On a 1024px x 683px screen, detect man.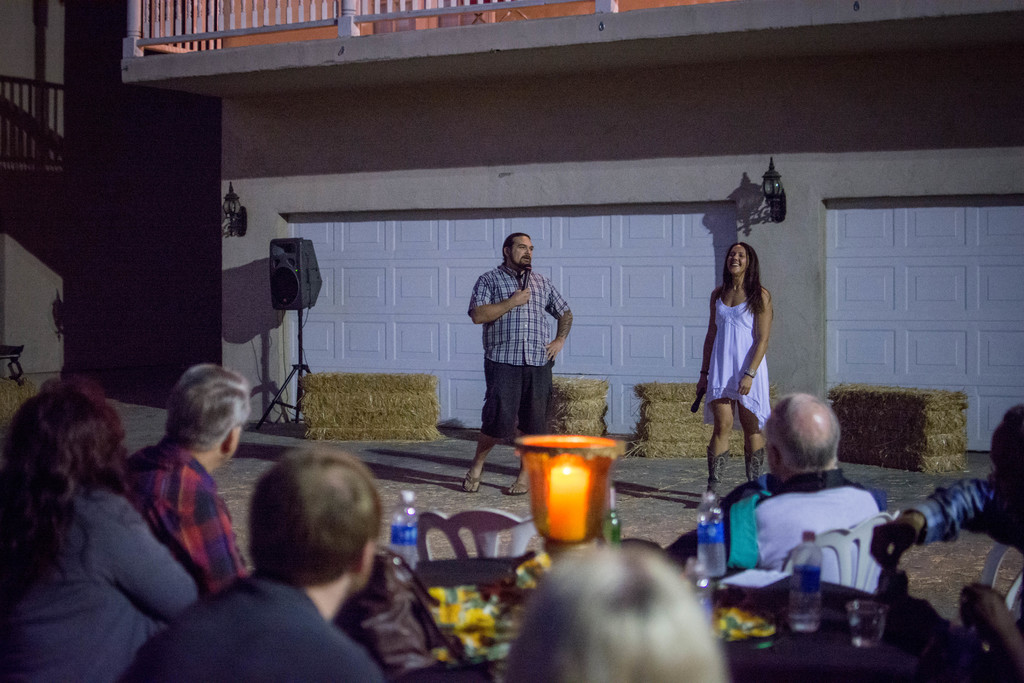
465, 223, 573, 506.
